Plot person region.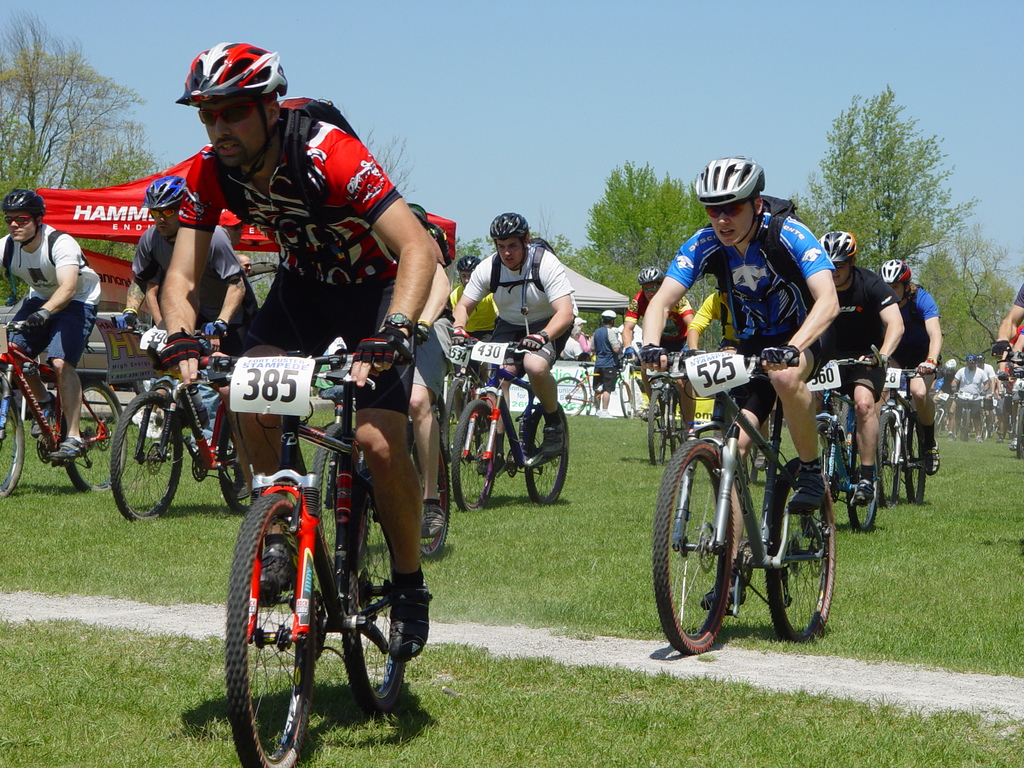
Plotted at 640 163 838 555.
